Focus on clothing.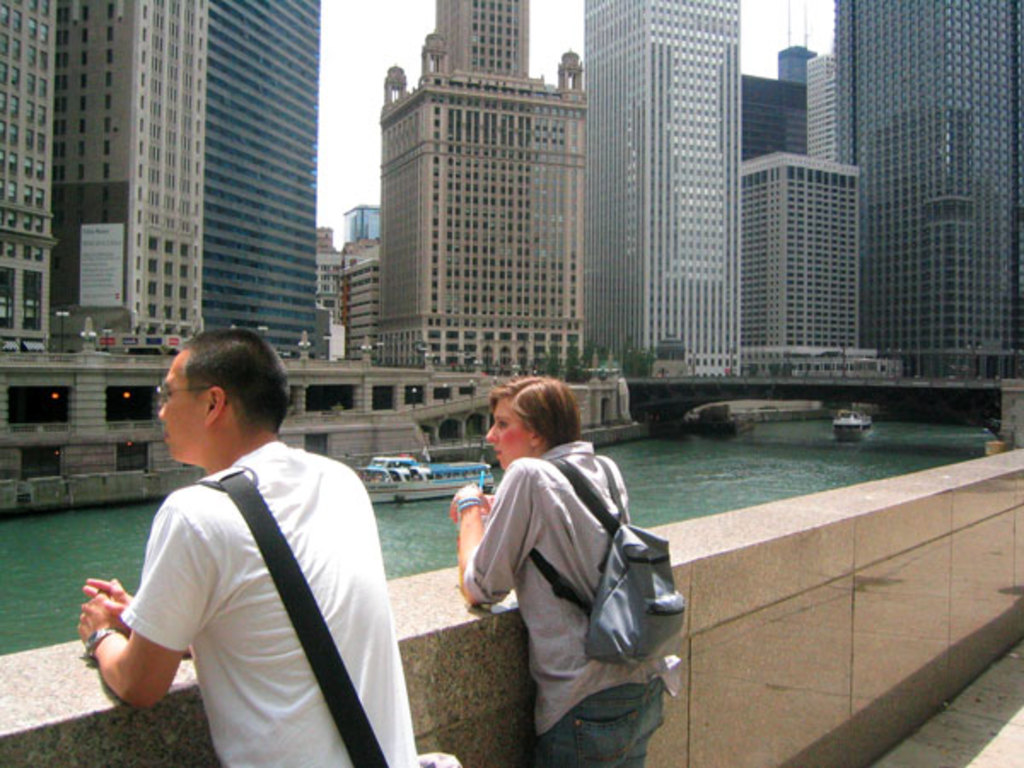
Focused at (102,413,394,761).
